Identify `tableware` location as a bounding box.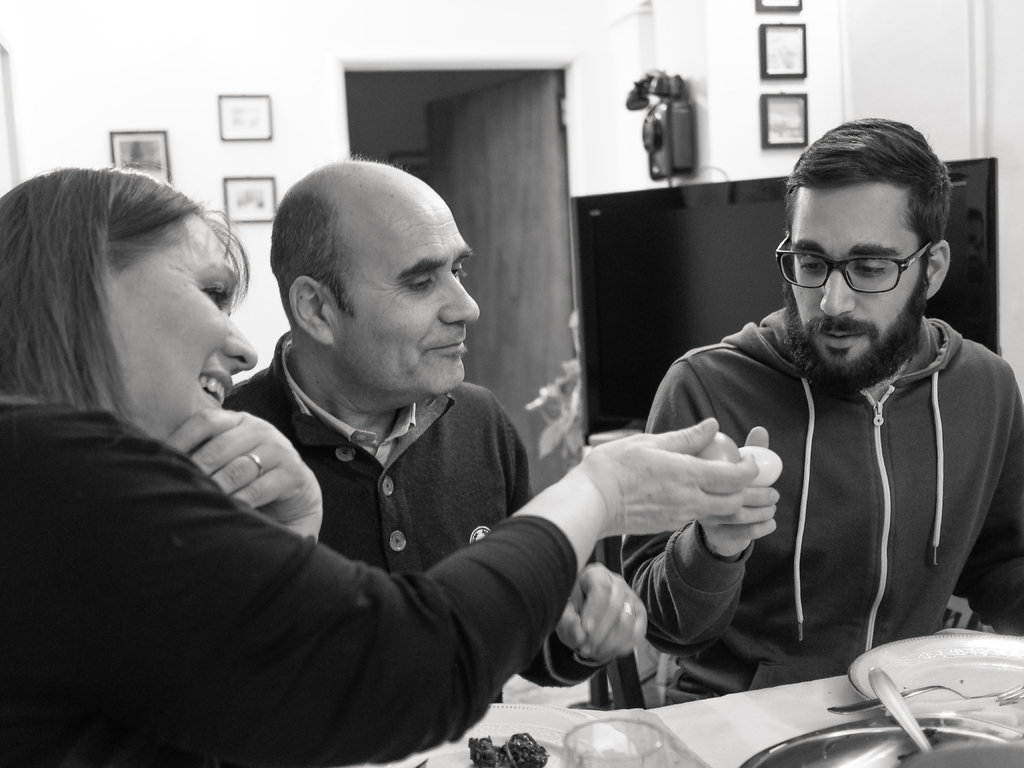
bbox(382, 698, 641, 767).
